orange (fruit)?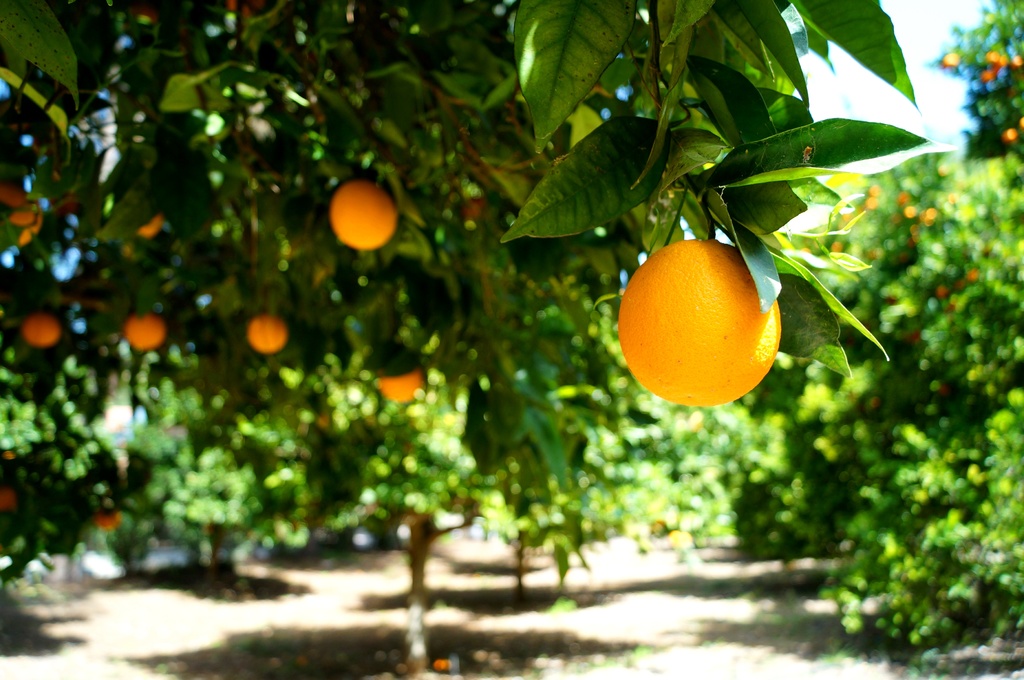
252:318:290:357
